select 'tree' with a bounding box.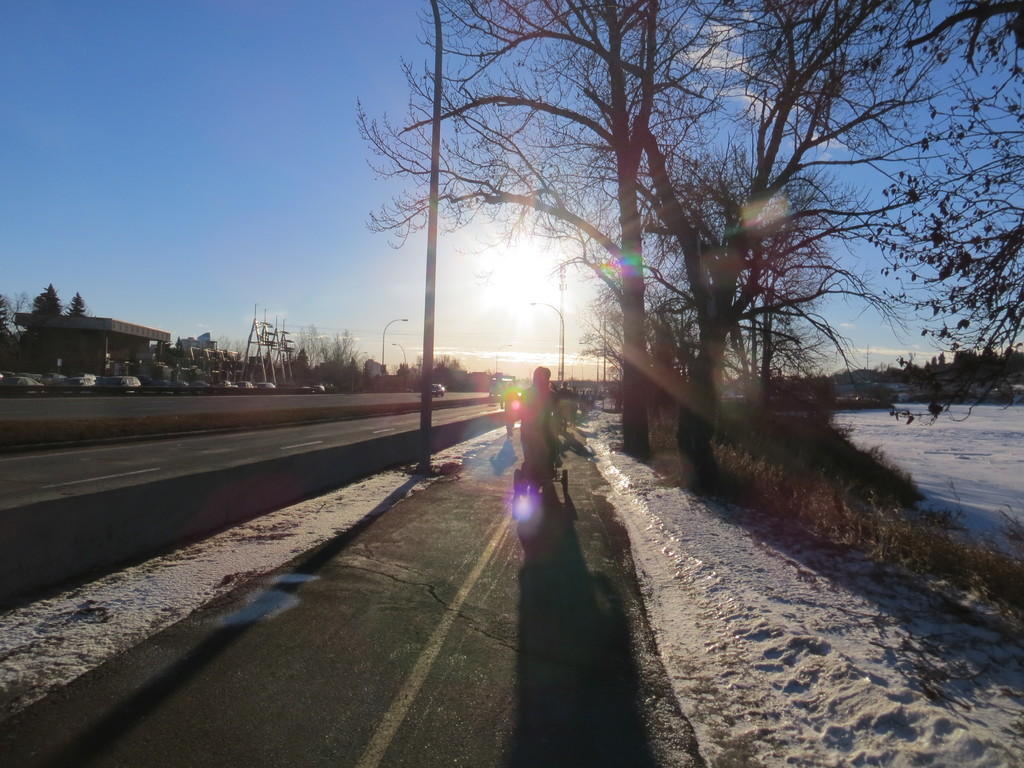
x1=35, y1=280, x2=67, y2=318.
